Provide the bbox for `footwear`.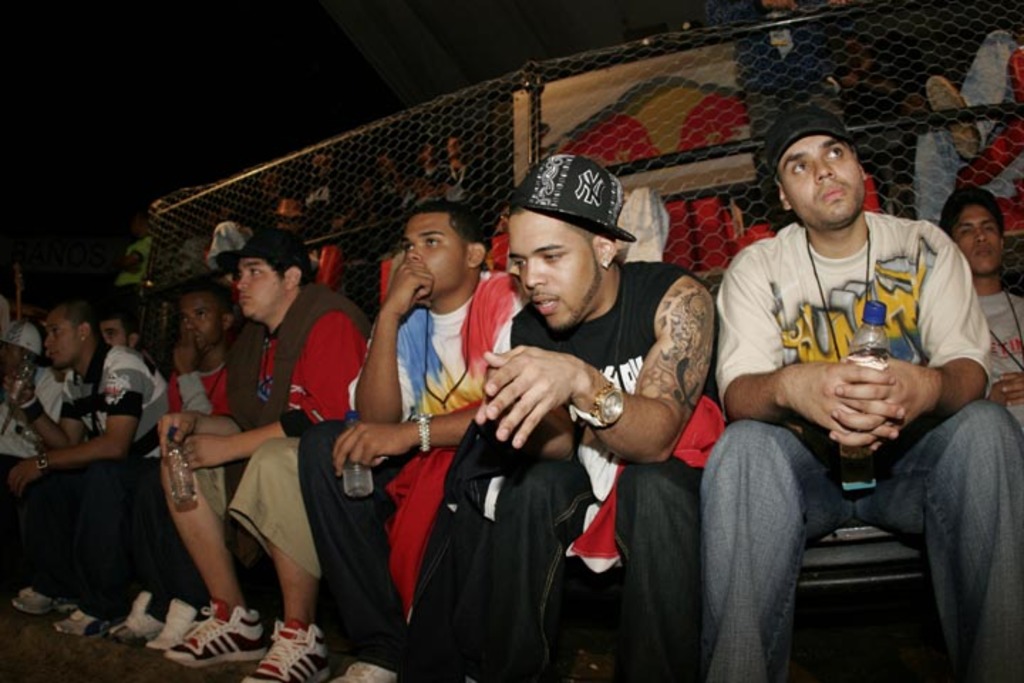
[11,588,75,612].
